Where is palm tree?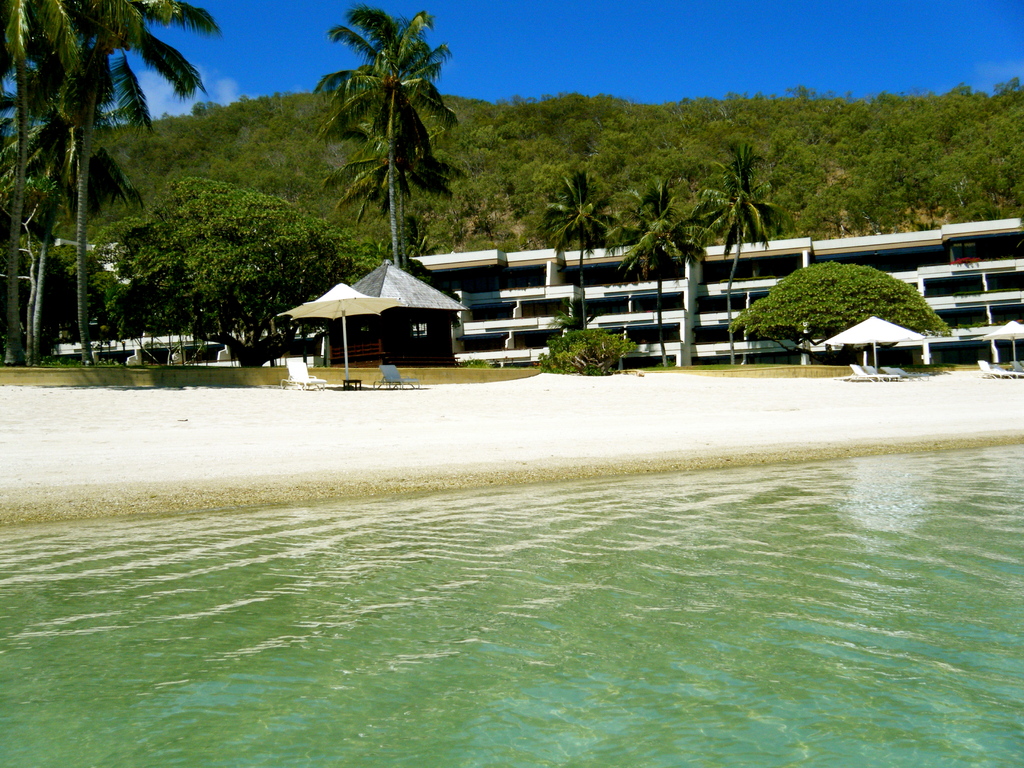
BBox(714, 158, 767, 322).
